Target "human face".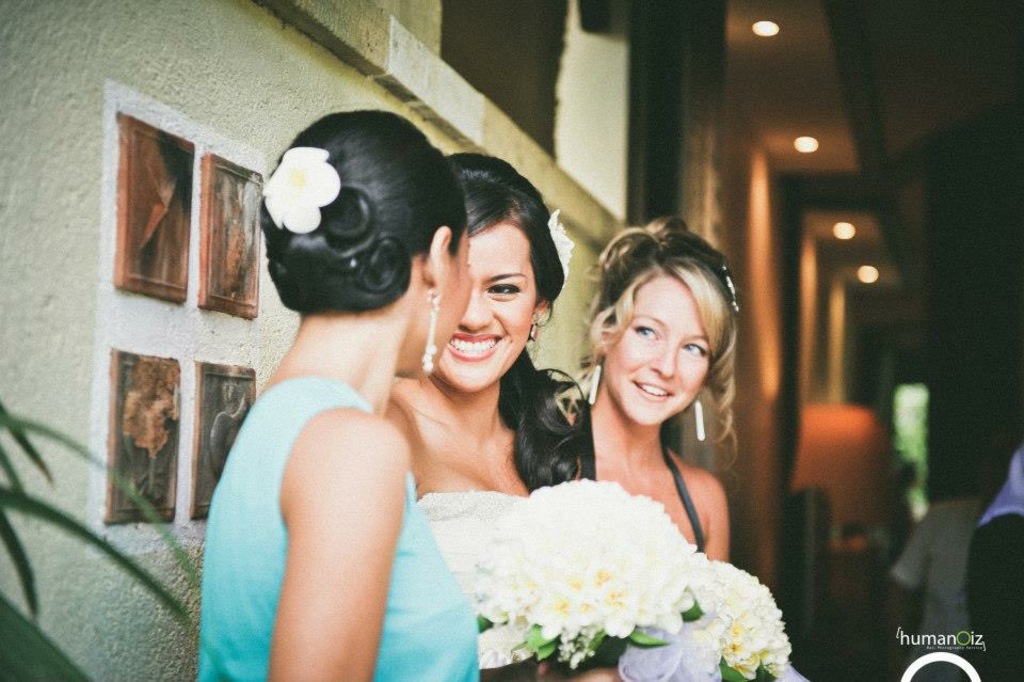
Target region: (left=430, top=222, right=477, bottom=370).
